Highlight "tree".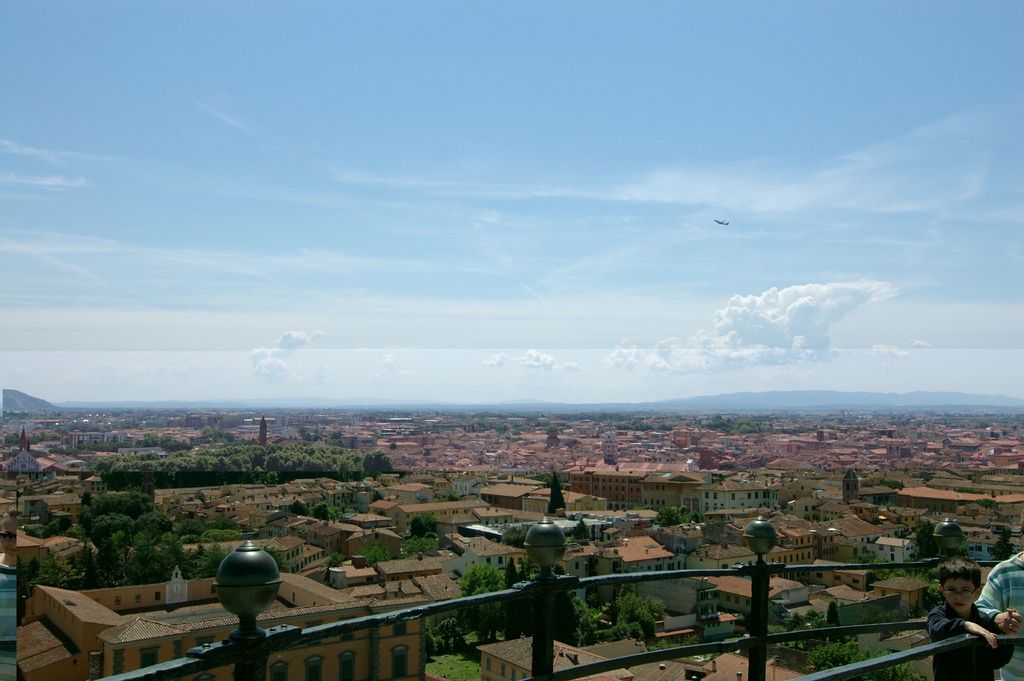
Highlighted region: 51 464 186 602.
